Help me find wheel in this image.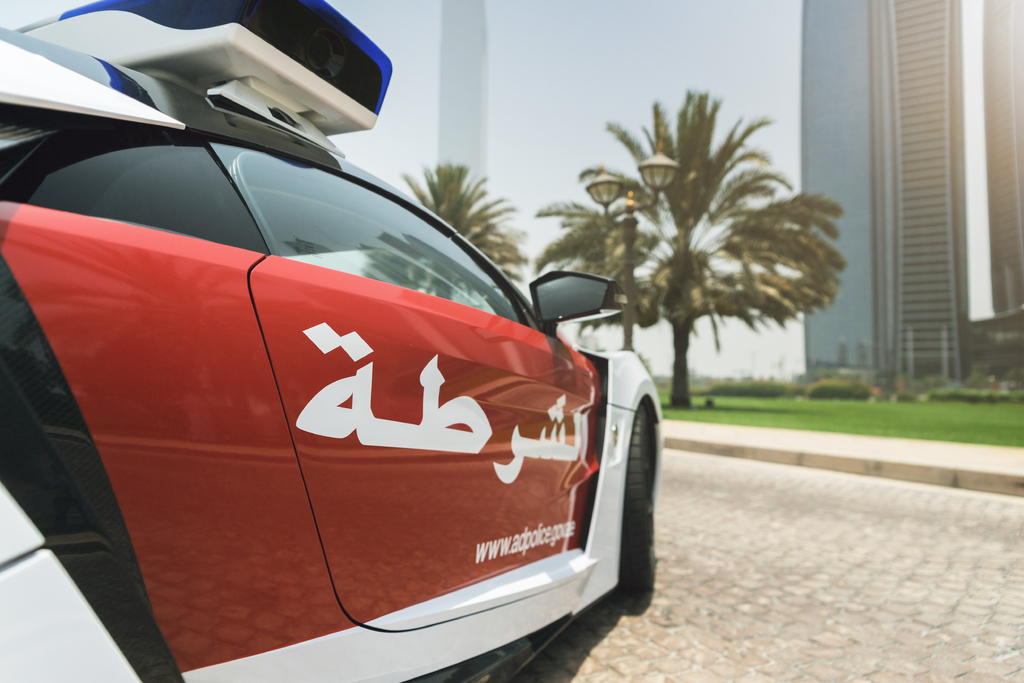
Found it: pyautogui.locateOnScreen(612, 427, 660, 595).
